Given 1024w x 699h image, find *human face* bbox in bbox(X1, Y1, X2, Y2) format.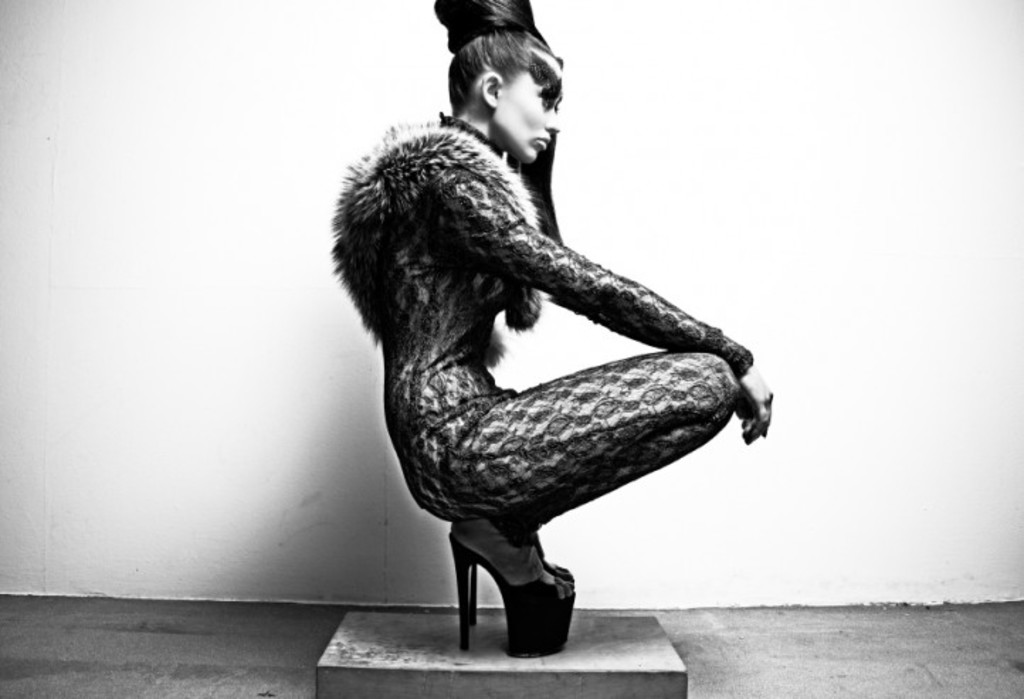
bbox(498, 55, 563, 166).
